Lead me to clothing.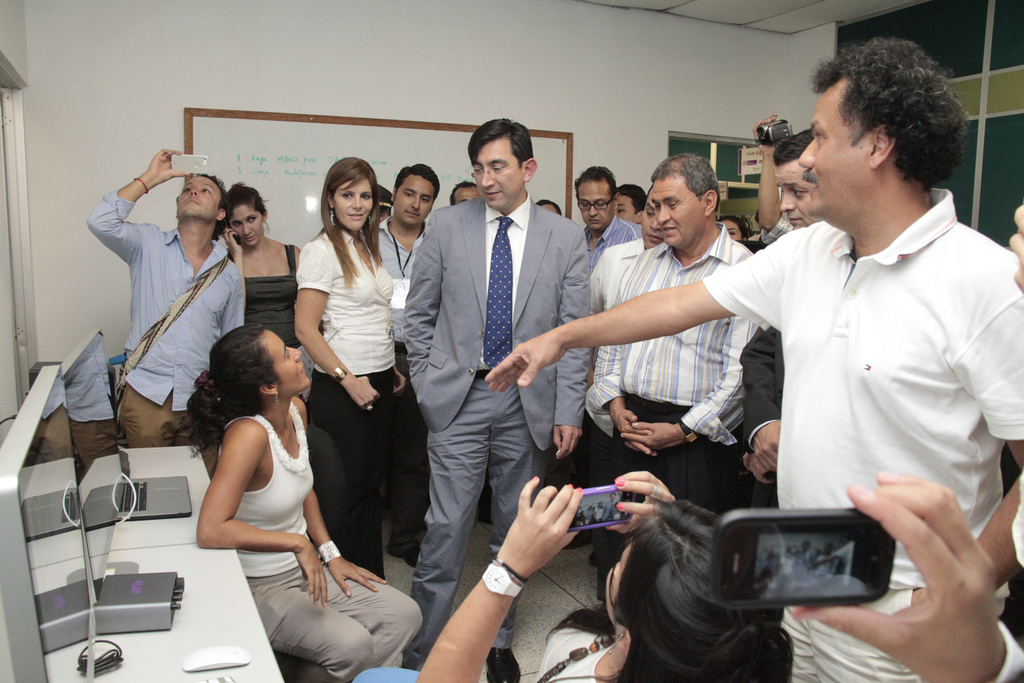
Lead to {"x1": 371, "y1": 220, "x2": 422, "y2": 364}.
